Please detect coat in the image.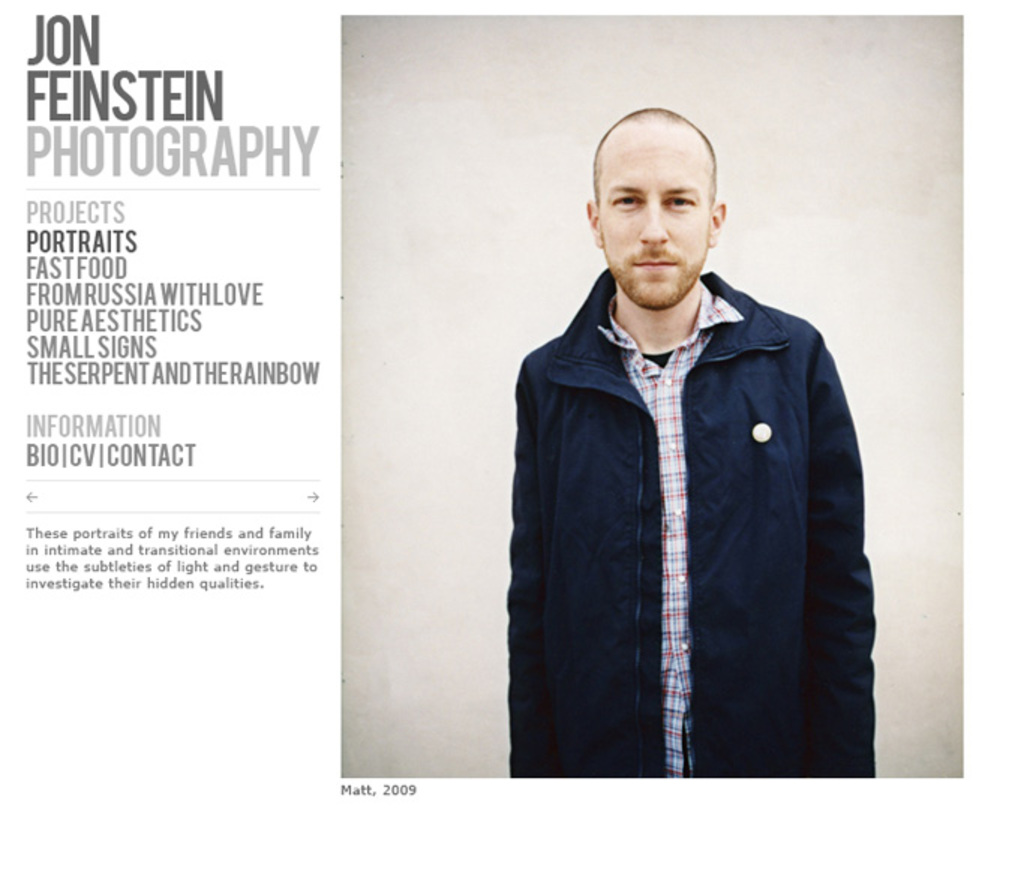
select_region(513, 183, 864, 805).
